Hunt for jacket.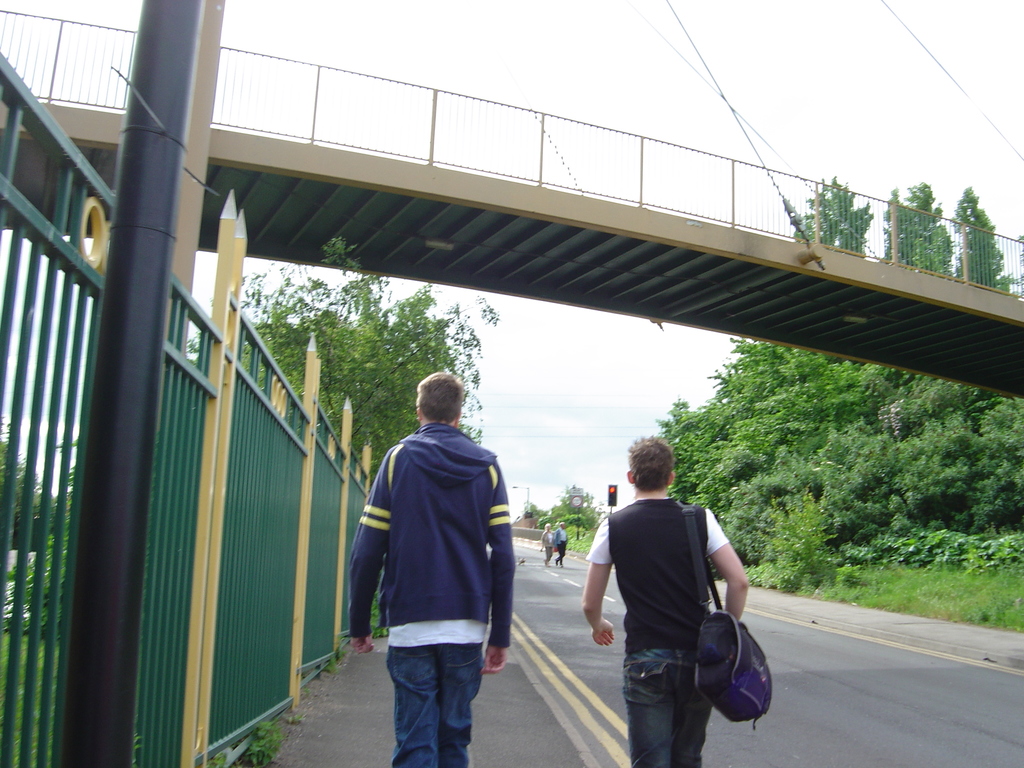
Hunted down at bbox(589, 493, 765, 701).
